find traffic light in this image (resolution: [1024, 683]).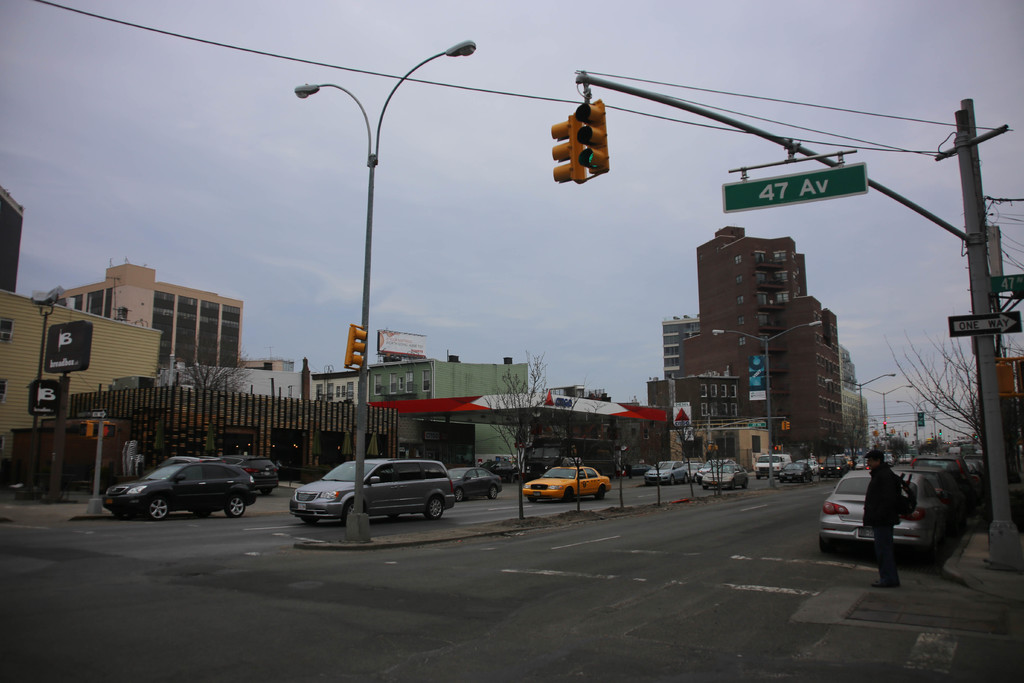
782:418:790:430.
